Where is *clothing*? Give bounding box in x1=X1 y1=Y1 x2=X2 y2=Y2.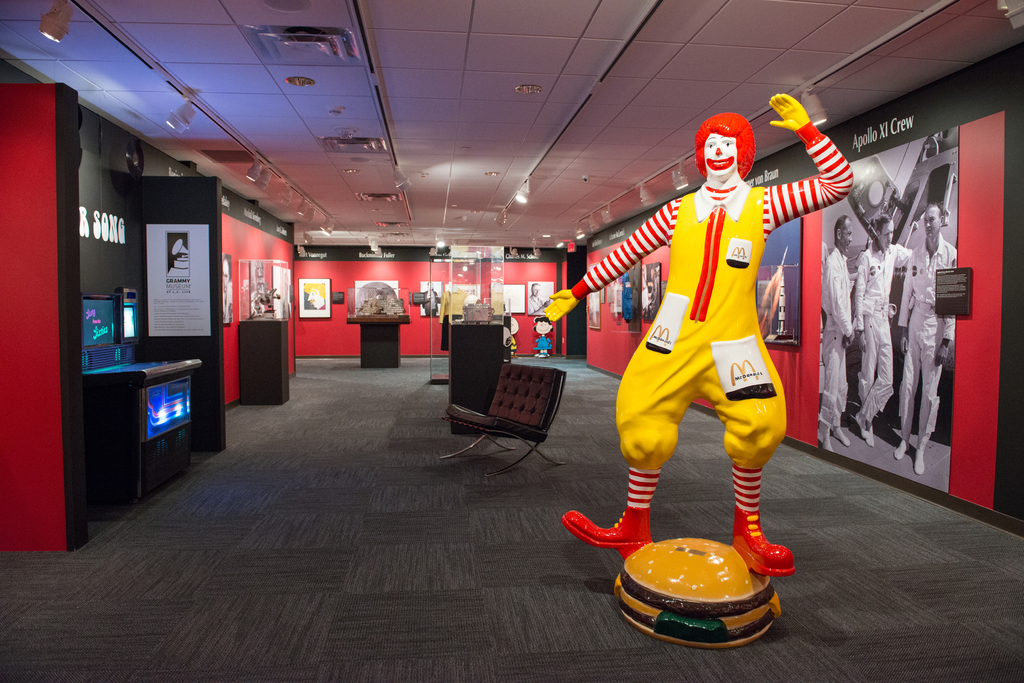
x1=571 y1=115 x2=856 y2=516.
